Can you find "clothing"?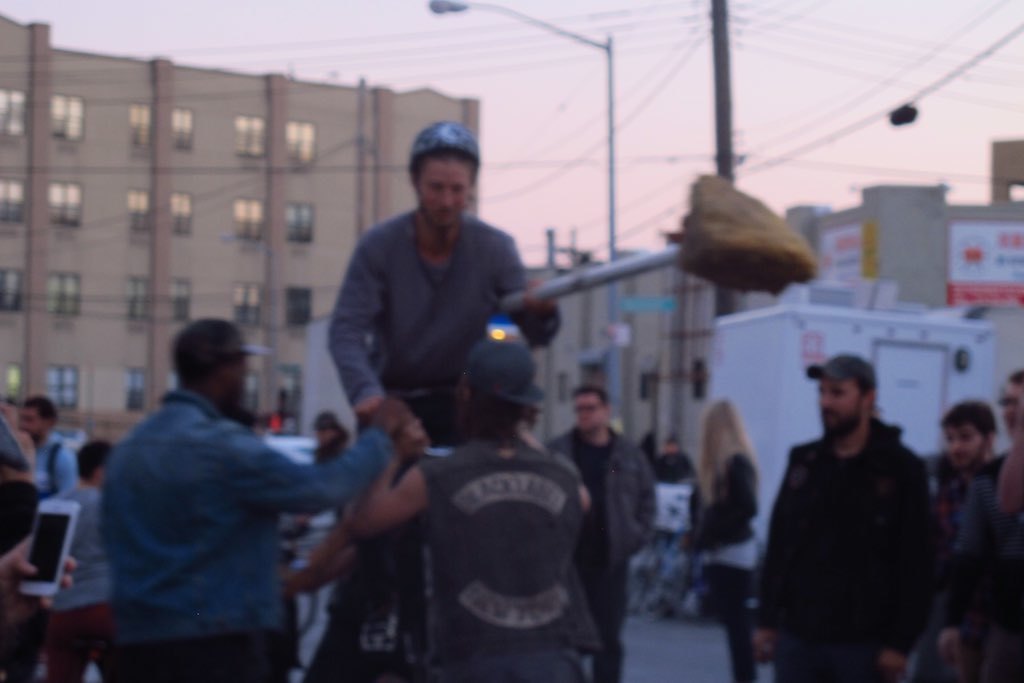
Yes, bounding box: <bbox>60, 482, 119, 682</bbox>.
